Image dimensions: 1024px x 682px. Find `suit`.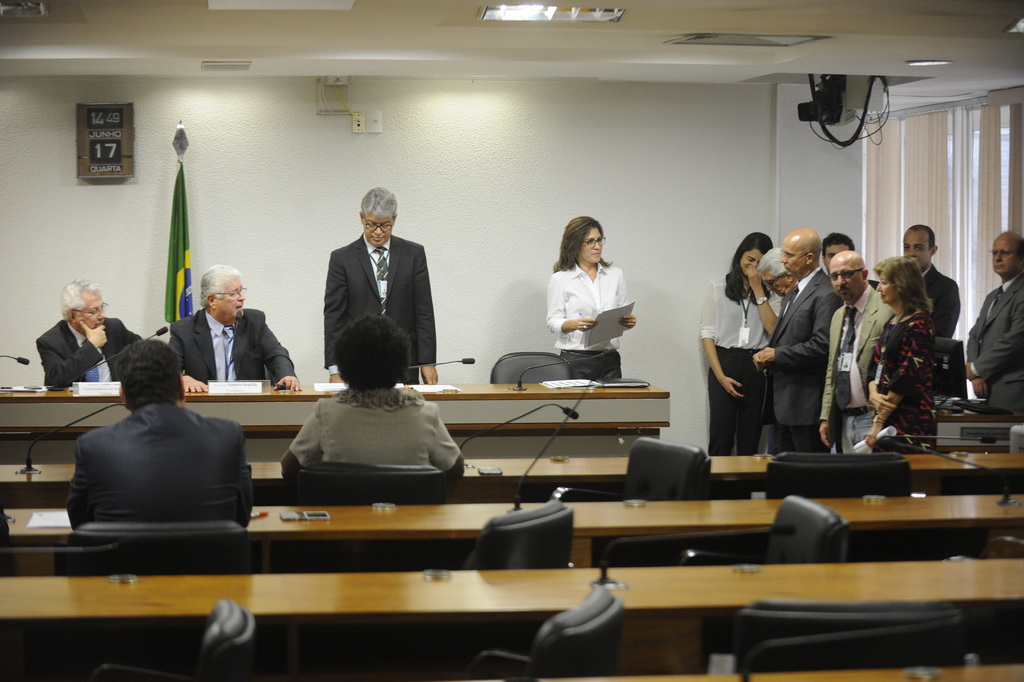
box(67, 398, 257, 530).
